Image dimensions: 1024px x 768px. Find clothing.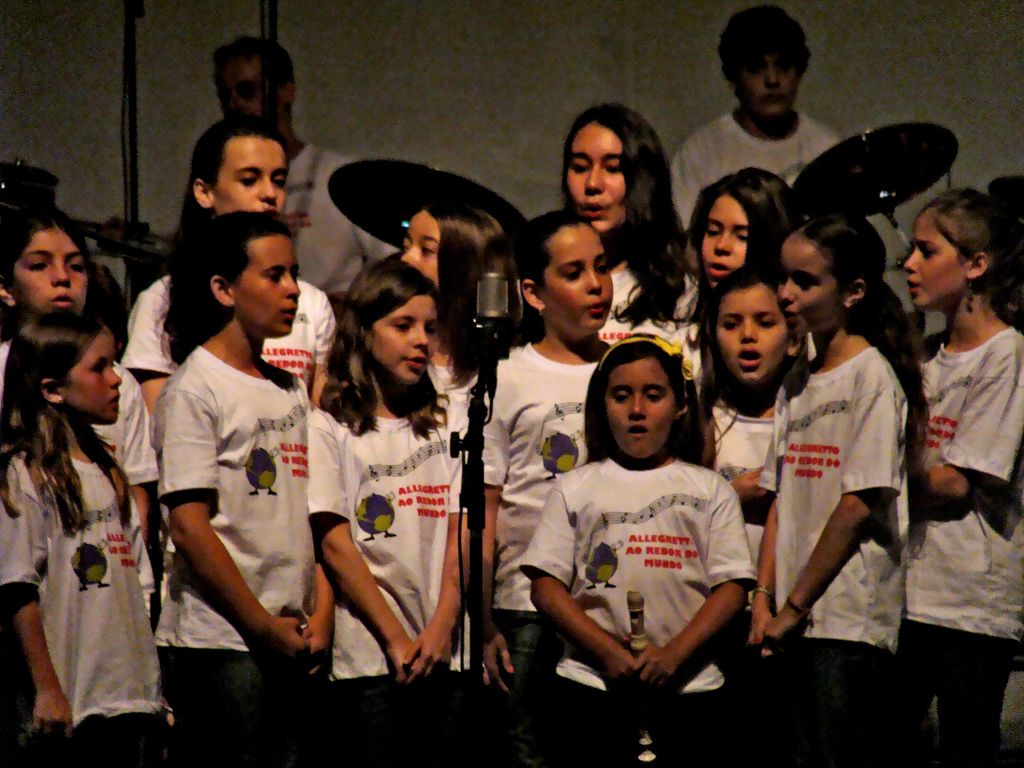
(x1=479, y1=342, x2=603, y2=613).
